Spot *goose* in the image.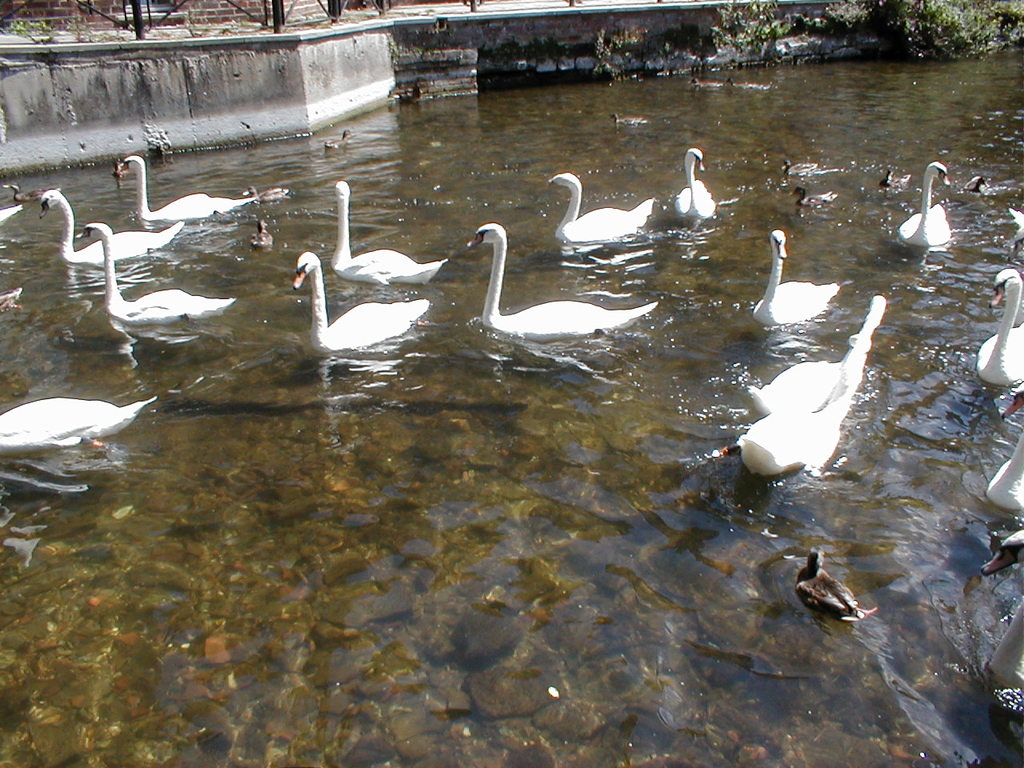
*goose* found at region(995, 531, 1023, 725).
